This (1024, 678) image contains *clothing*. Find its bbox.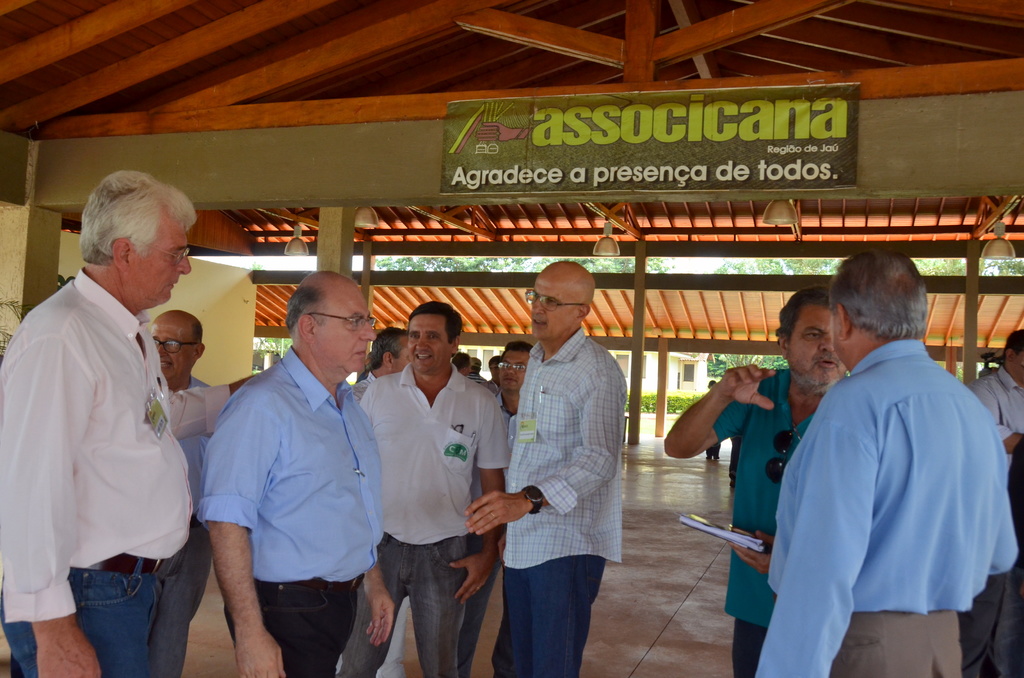
710/366/815/677.
